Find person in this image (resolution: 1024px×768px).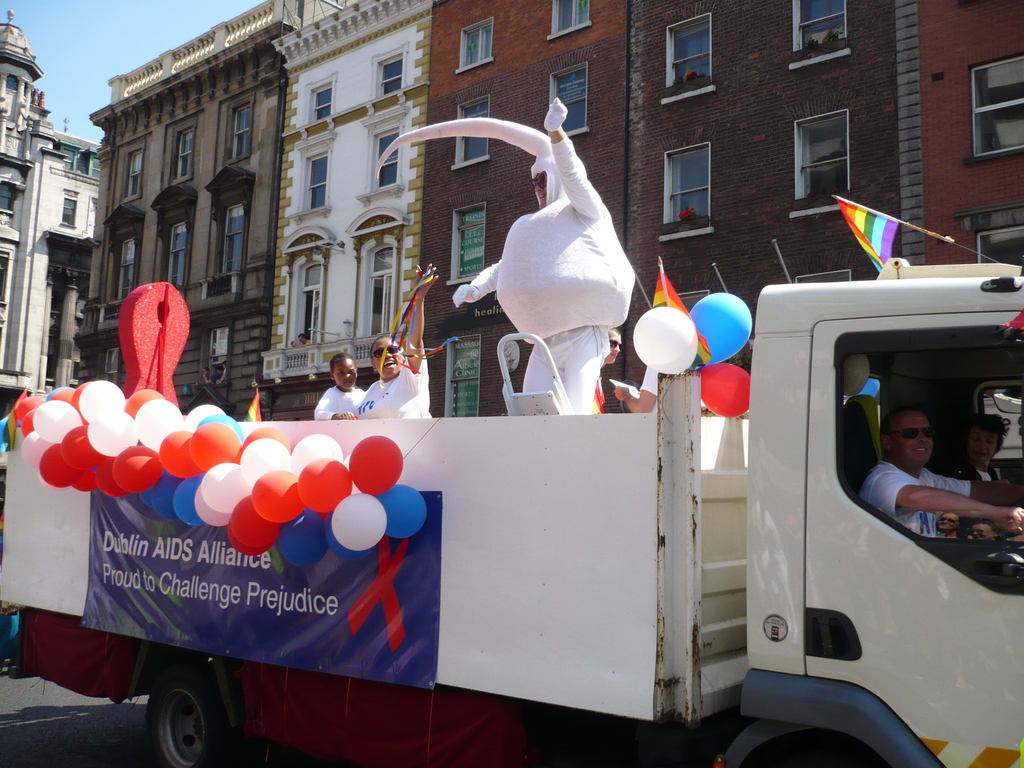
{"x1": 612, "y1": 362, "x2": 667, "y2": 410}.
